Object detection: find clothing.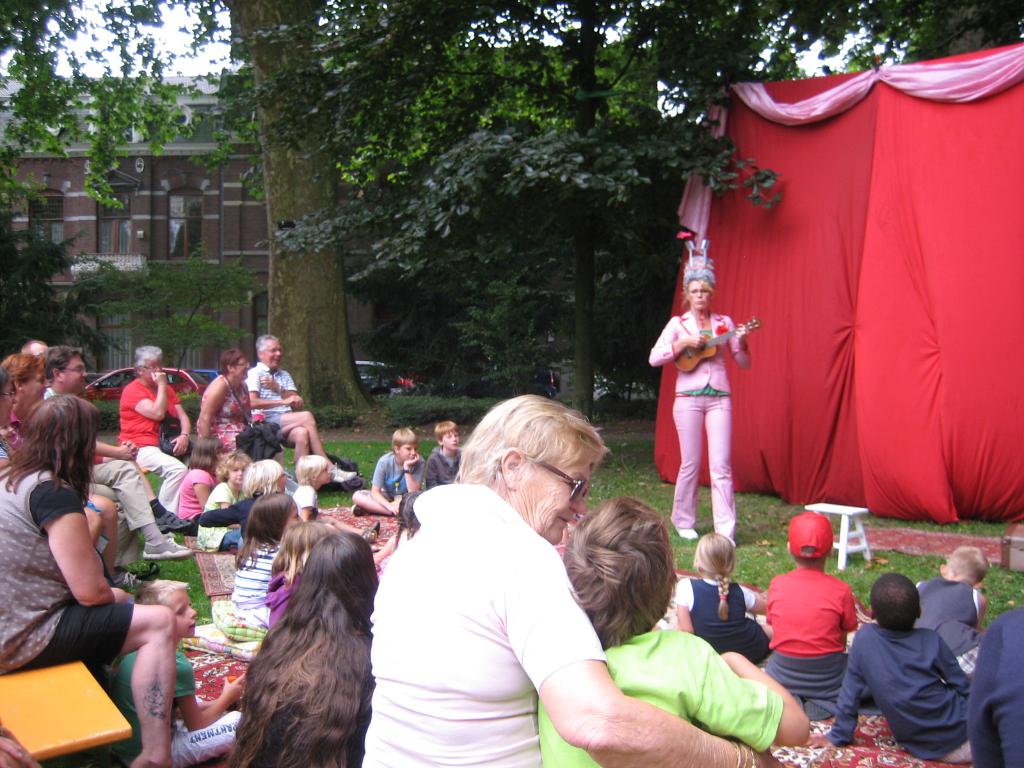
Rect(266, 554, 298, 624).
